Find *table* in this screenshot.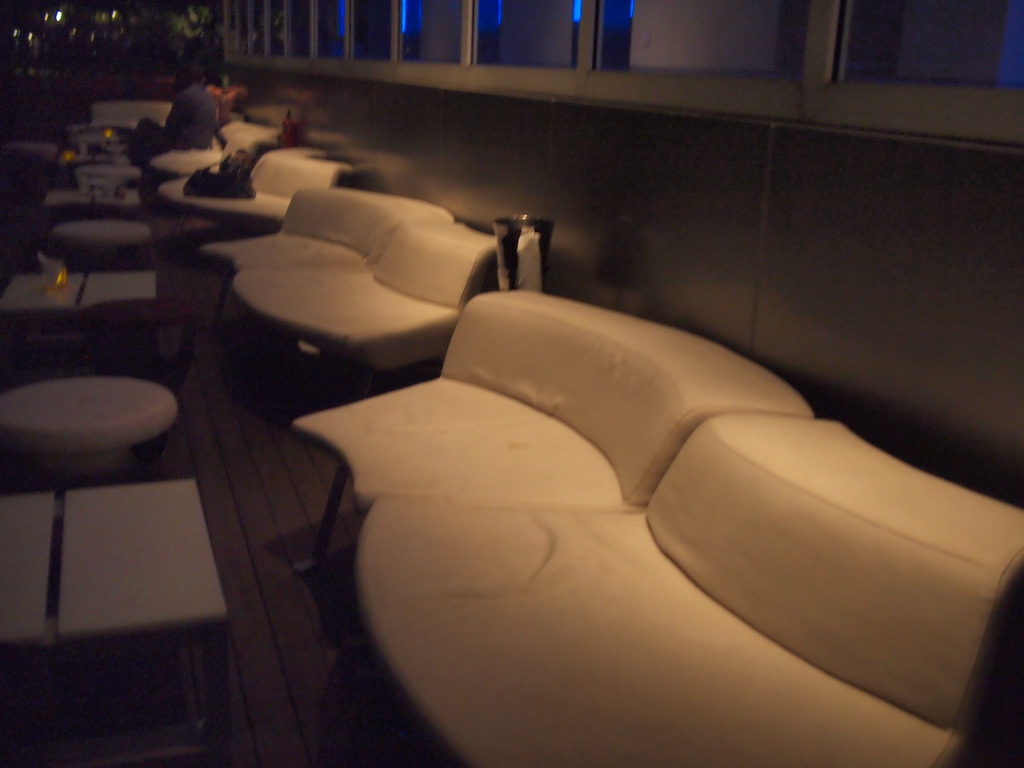
The bounding box for *table* is 0 371 176 470.
